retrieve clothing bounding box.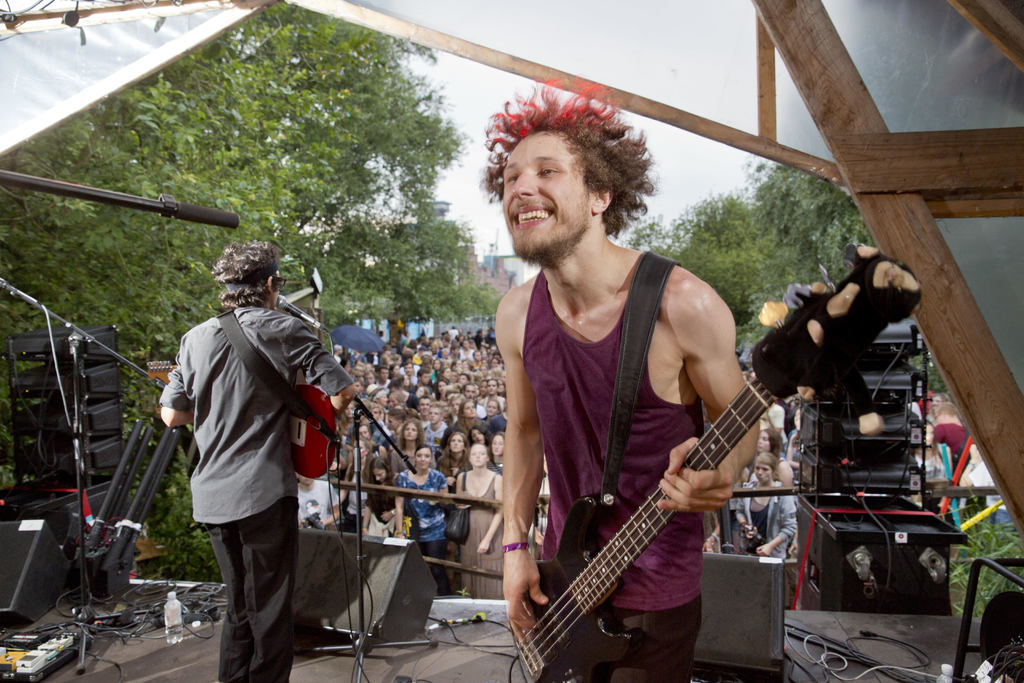
Bounding box: (518,267,702,682).
